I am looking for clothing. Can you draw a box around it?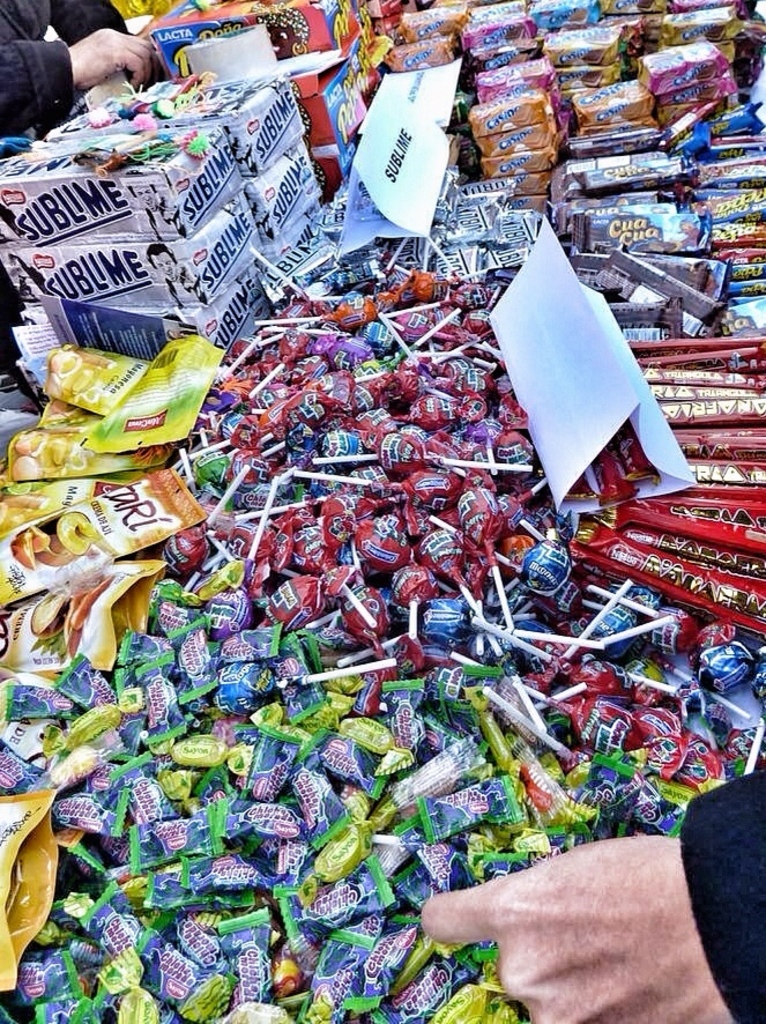
Sure, the bounding box is box=[0, 0, 127, 136].
